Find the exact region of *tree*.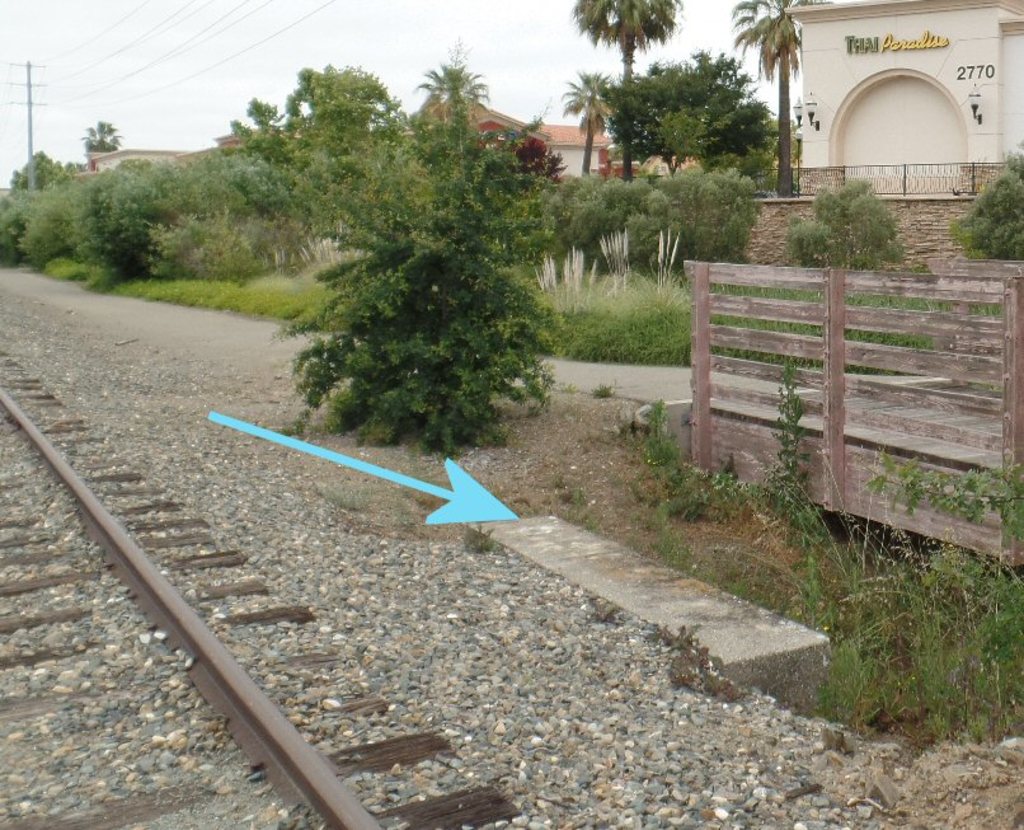
Exact region: 278 51 407 149.
